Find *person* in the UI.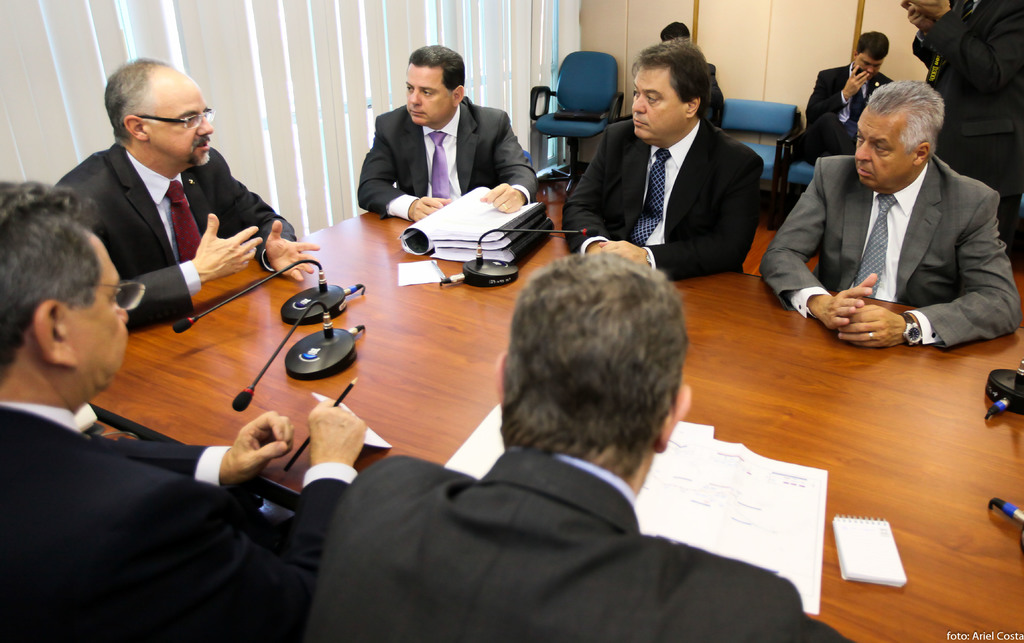
UI element at bbox=[54, 53, 317, 337].
